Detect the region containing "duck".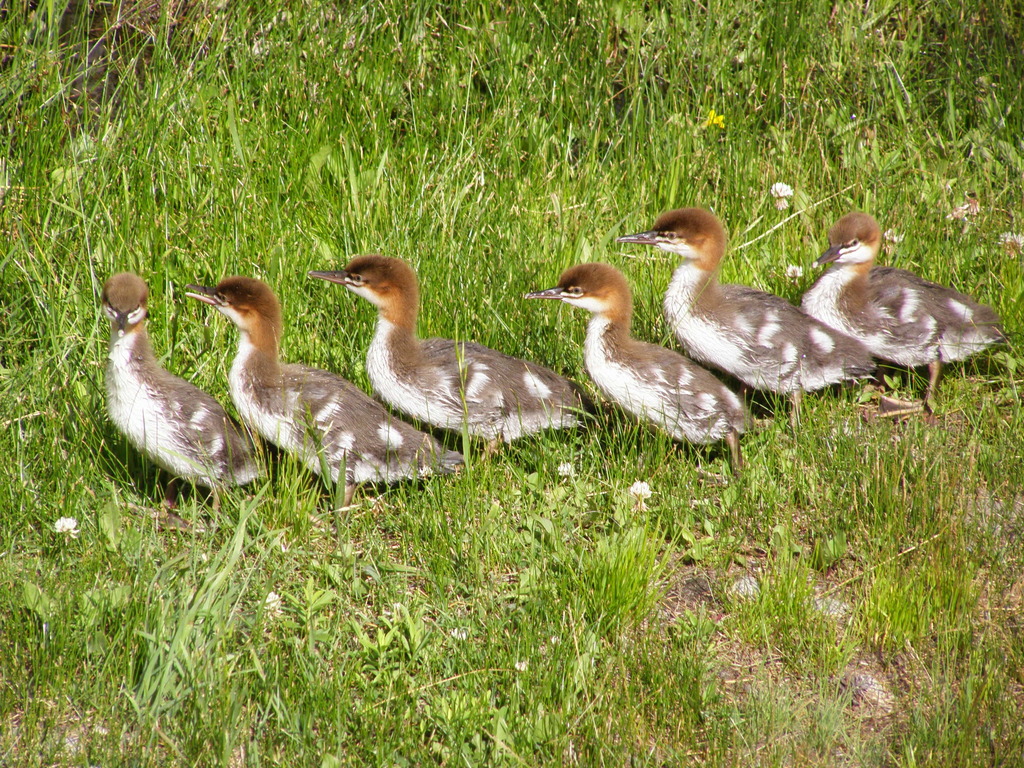
detection(108, 270, 282, 559).
